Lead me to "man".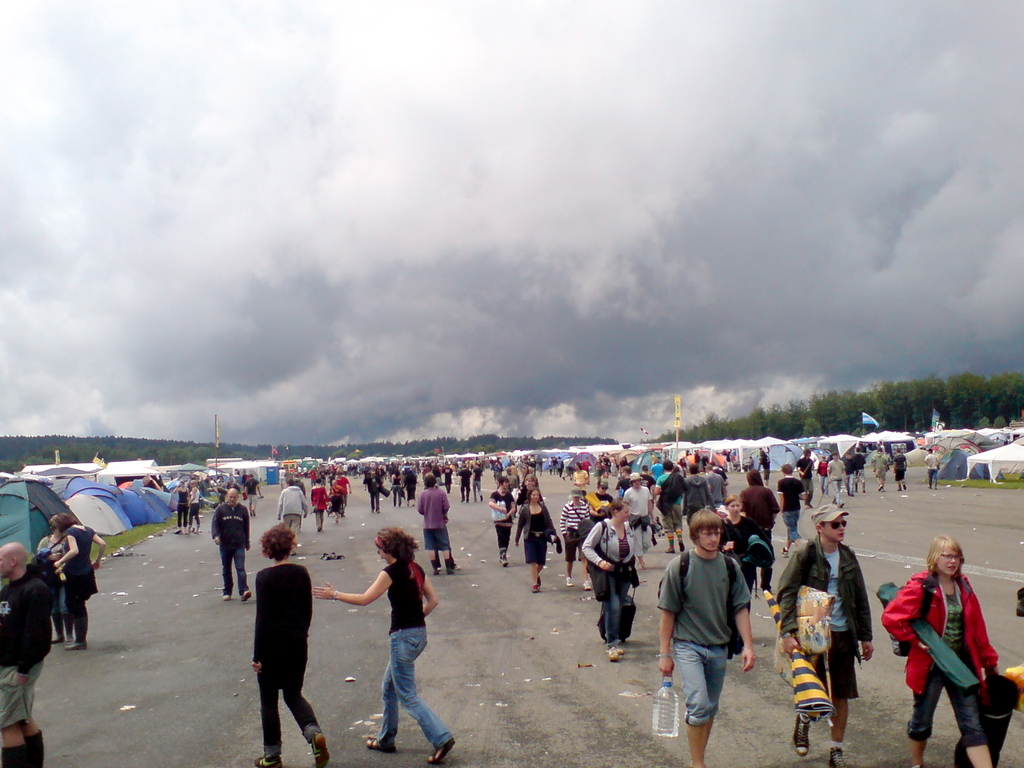
Lead to pyautogui.locateOnScreen(655, 458, 685, 553).
